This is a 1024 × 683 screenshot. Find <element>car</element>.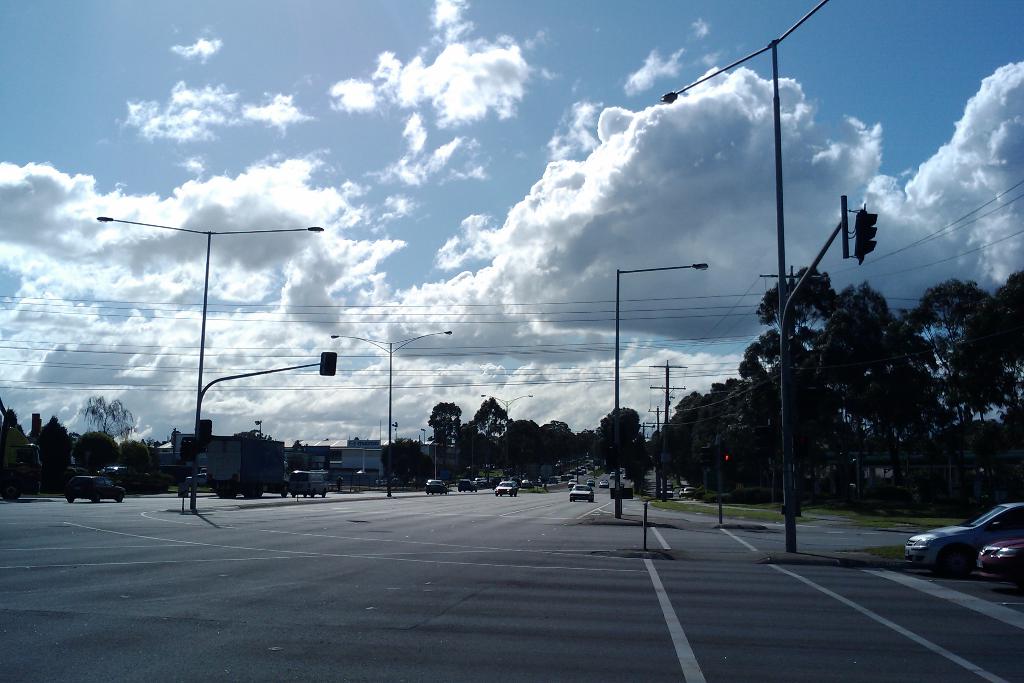
Bounding box: locate(678, 490, 684, 497).
